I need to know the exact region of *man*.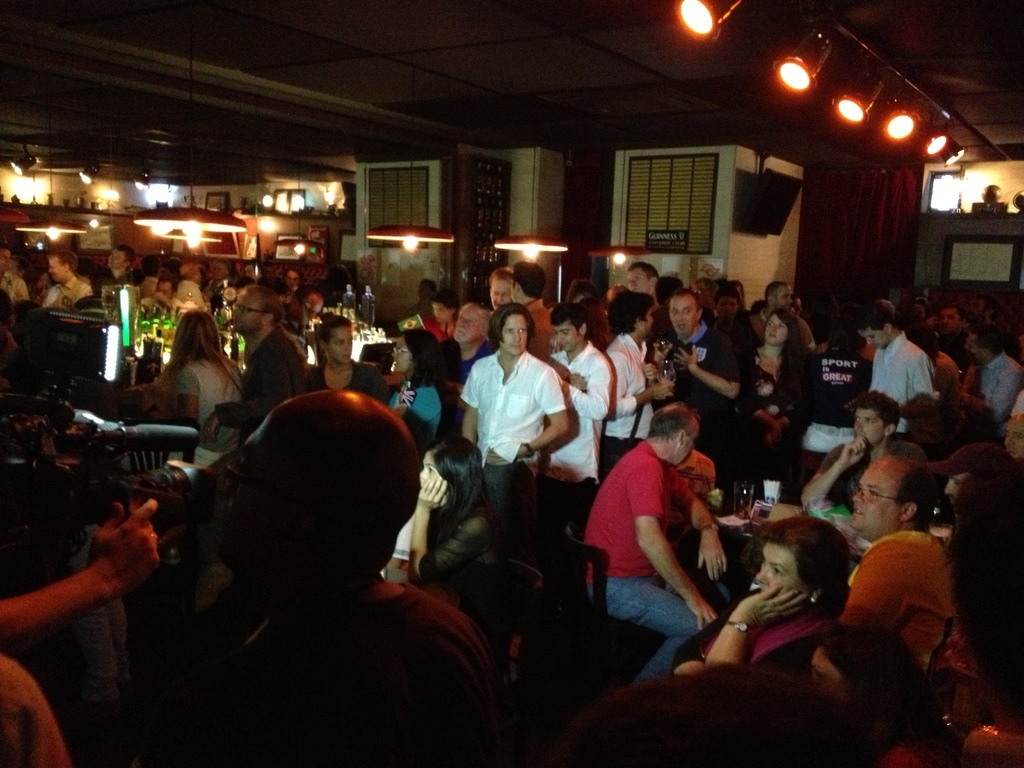
Region: 860:294:929:433.
